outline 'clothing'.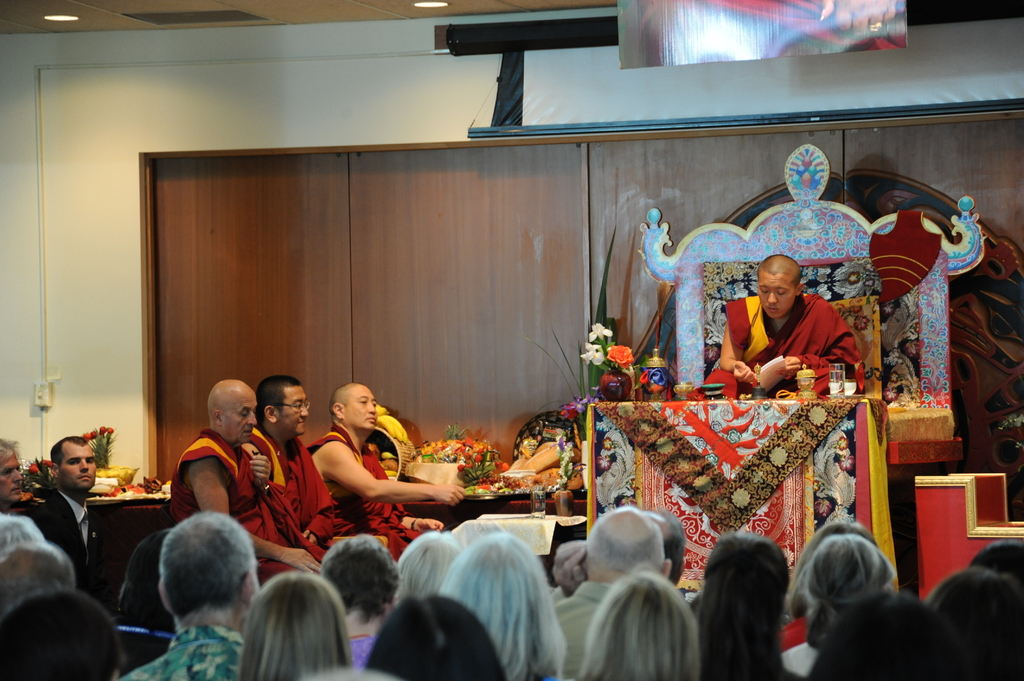
Outline: pyautogui.locateOnScreen(244, 426, 360, 568).
